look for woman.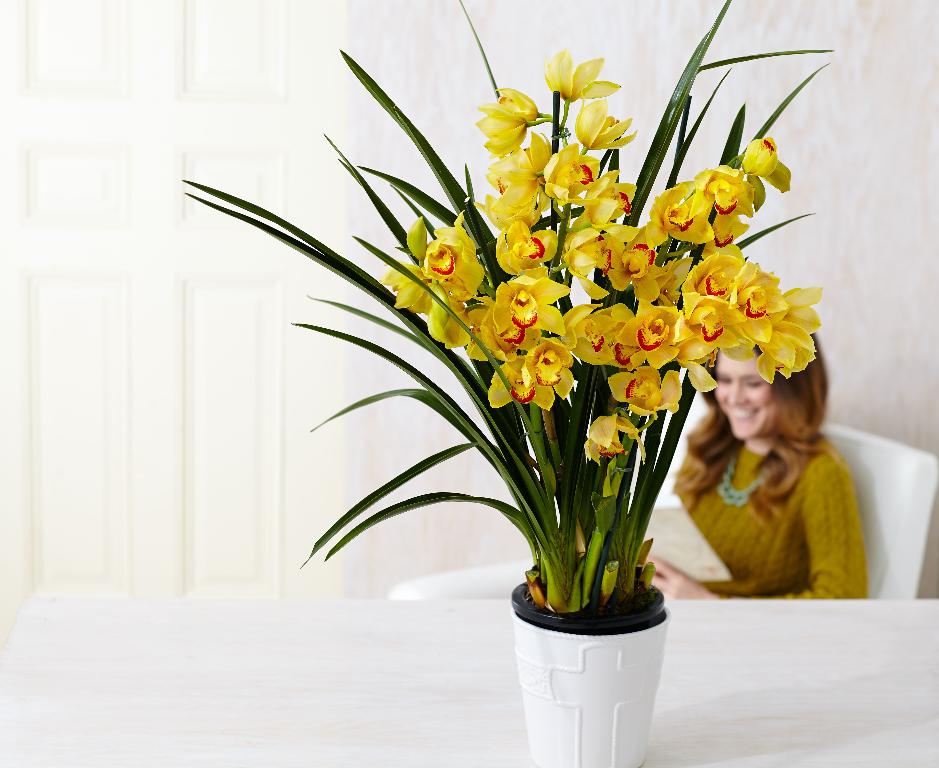
Found: 672,361,866,605.
